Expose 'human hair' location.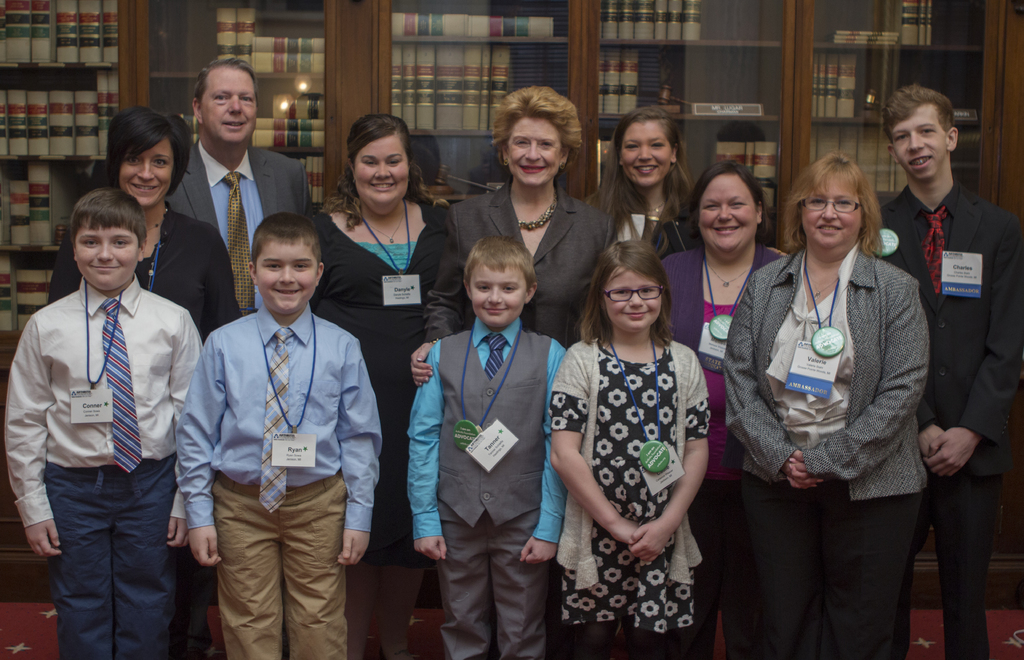
Exposed at [780, 152, 884, 260].
